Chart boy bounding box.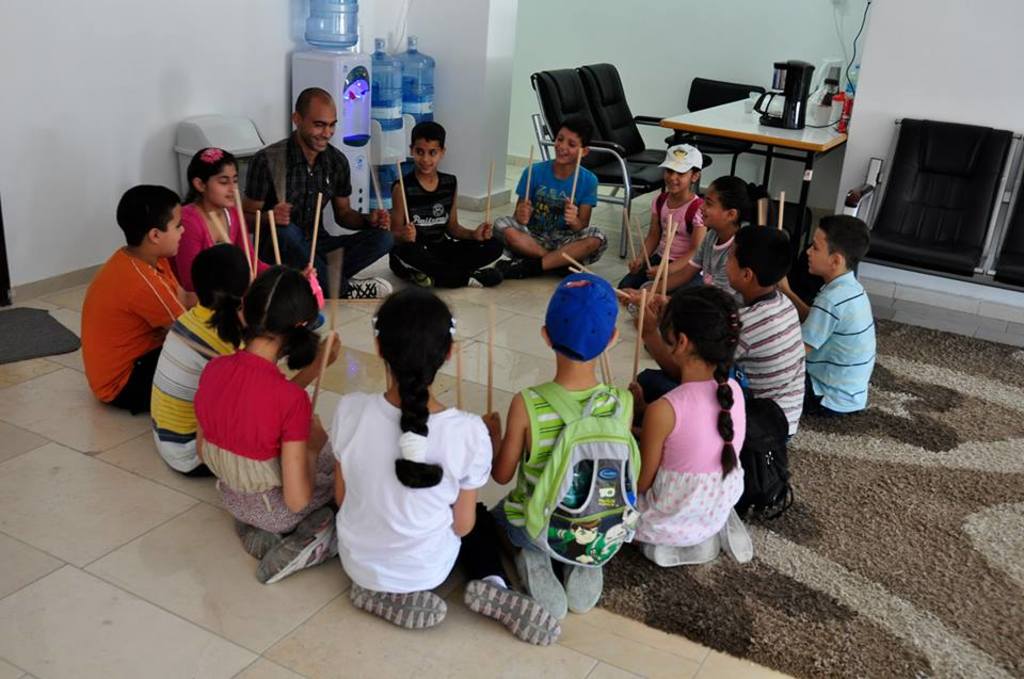
Charted: select_region(393, 125, 516, 291).
